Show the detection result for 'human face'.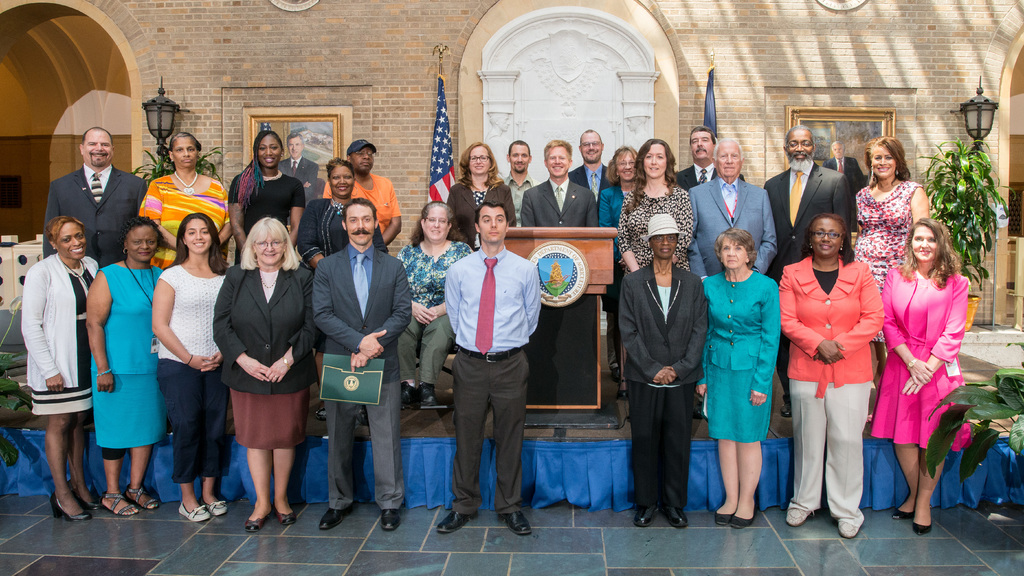
detection(184, 217, 211, 256).
